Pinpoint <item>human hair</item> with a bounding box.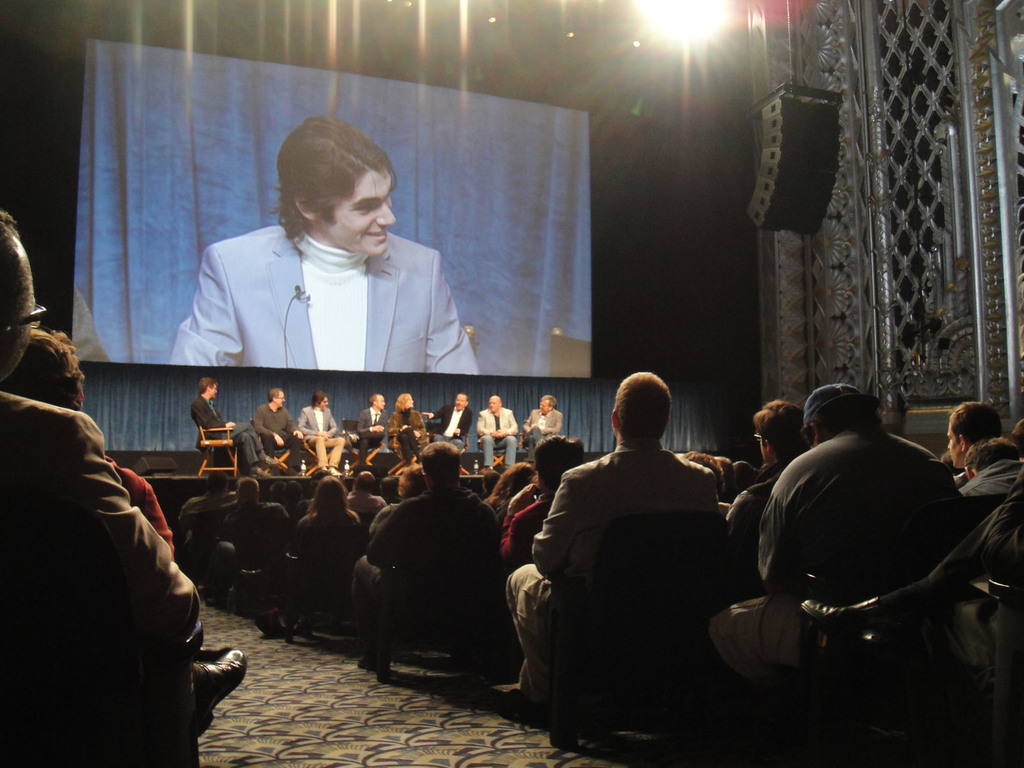
box=[271, 120, 387, 243].
